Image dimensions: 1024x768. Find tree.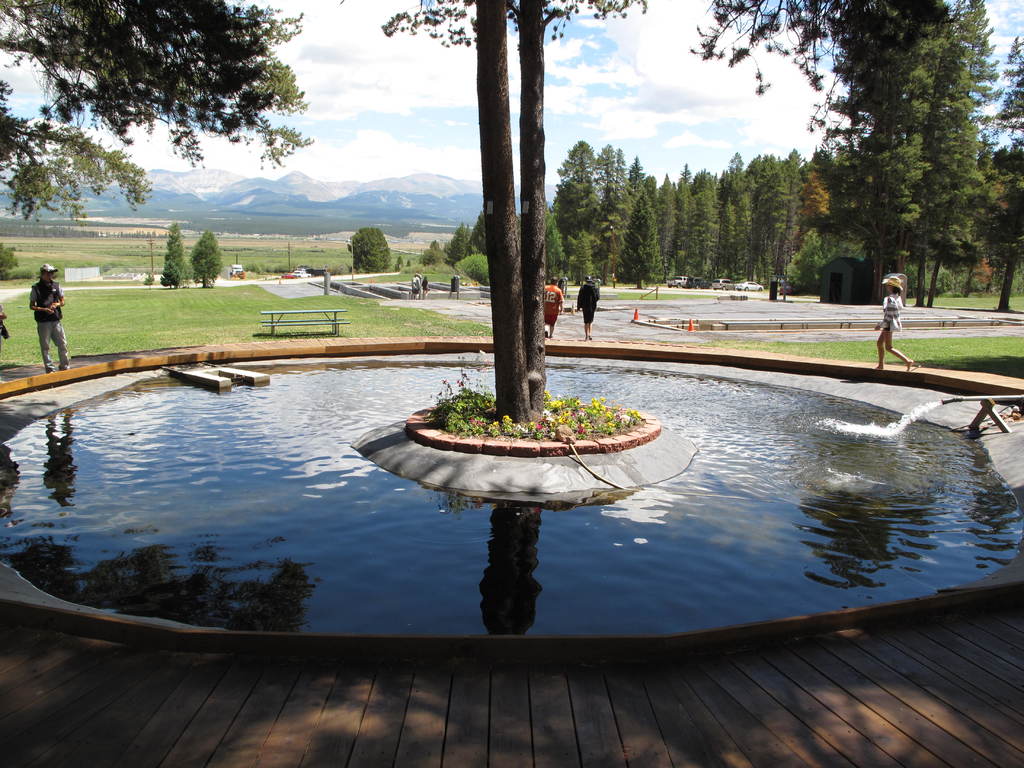
region(188, 228, 223, 289).
